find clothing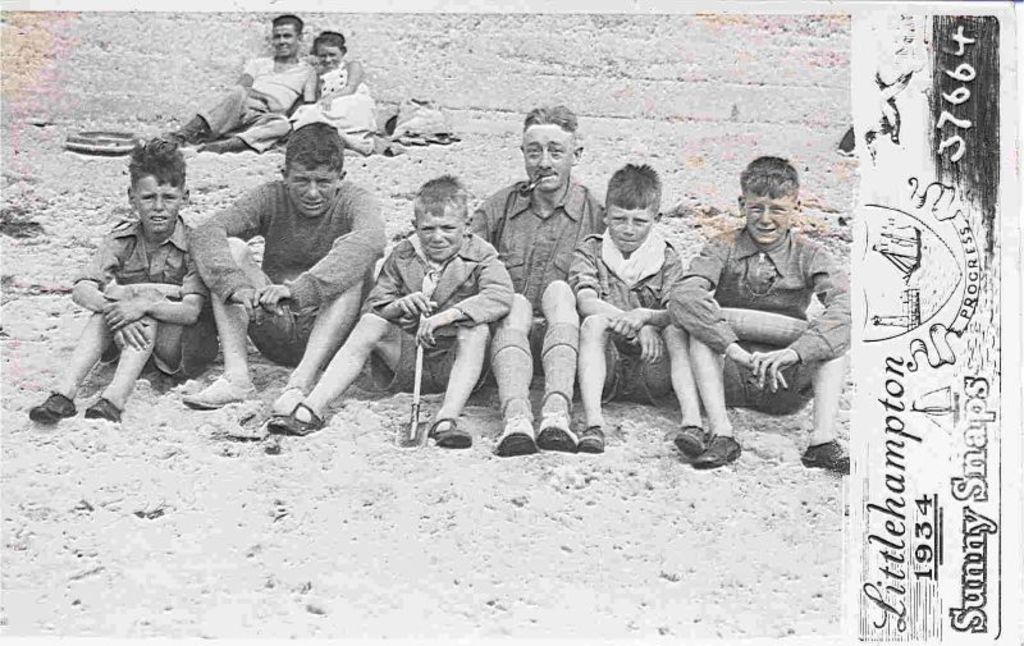
crop(468, 174, 603, 361)
